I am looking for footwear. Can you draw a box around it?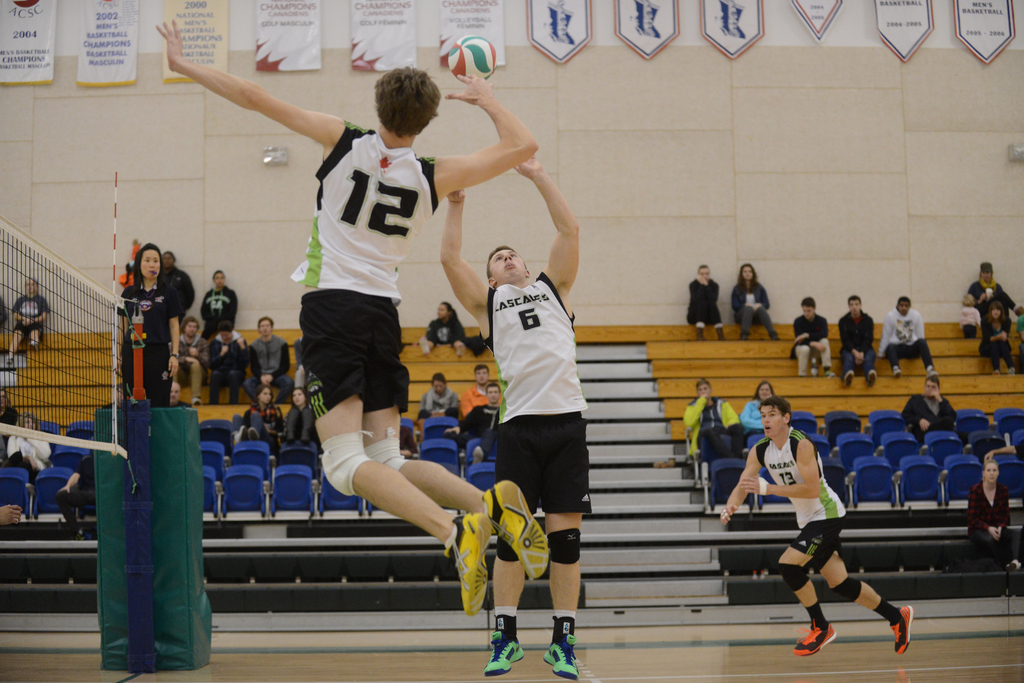
Sure, the bounding box is BBox(925, 366, 938, 376).
